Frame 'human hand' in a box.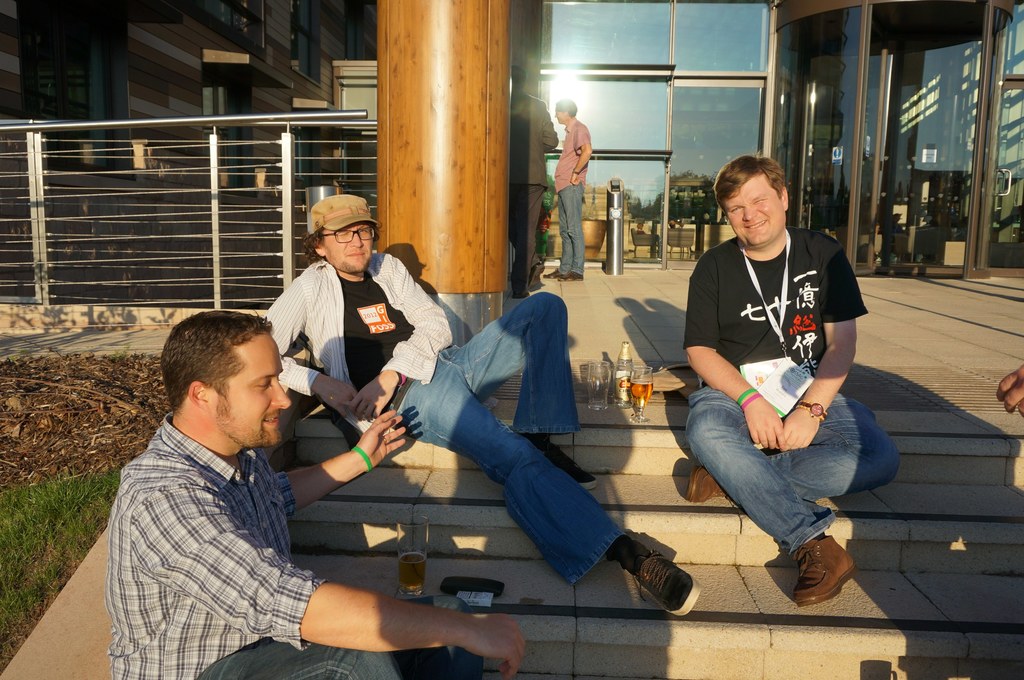
(346, 406, 411, 481).
